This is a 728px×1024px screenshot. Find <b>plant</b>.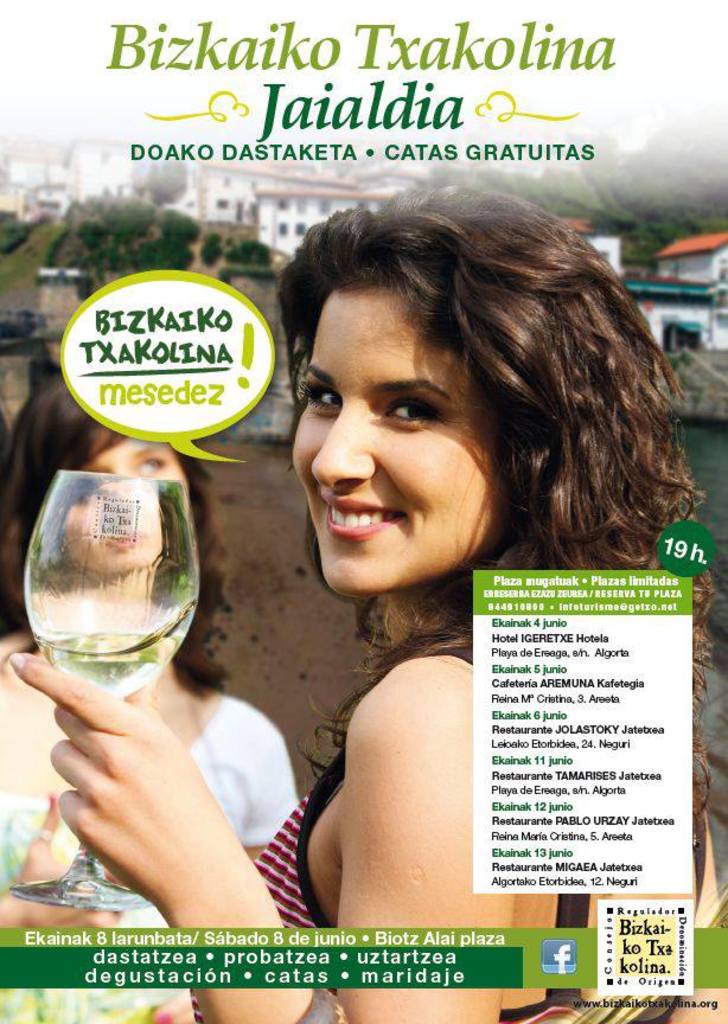
Bounding box: pyautogui.locateOnScreen(0, 204, 74, 319).
